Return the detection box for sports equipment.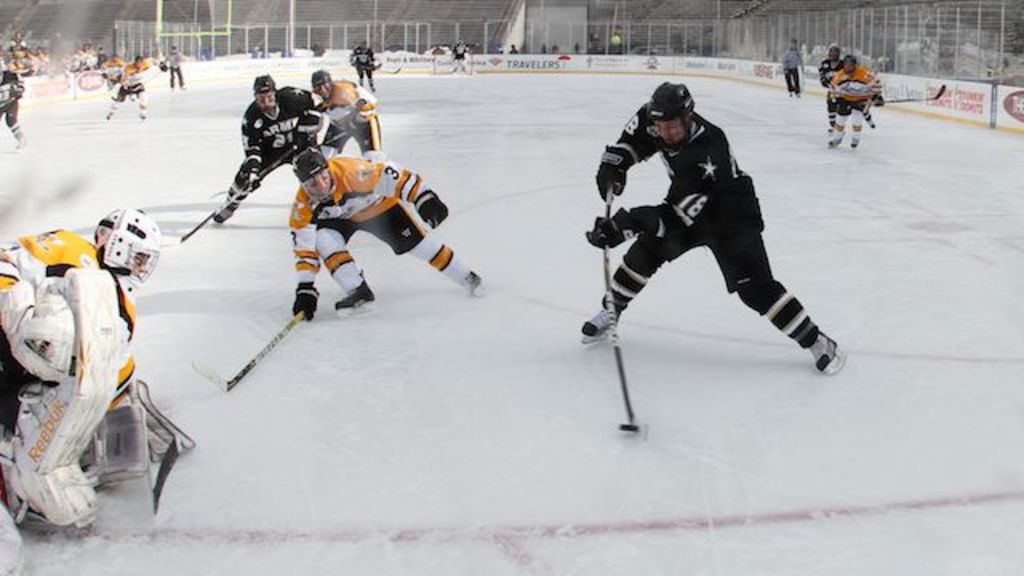
[814, 331, 848, 373].
